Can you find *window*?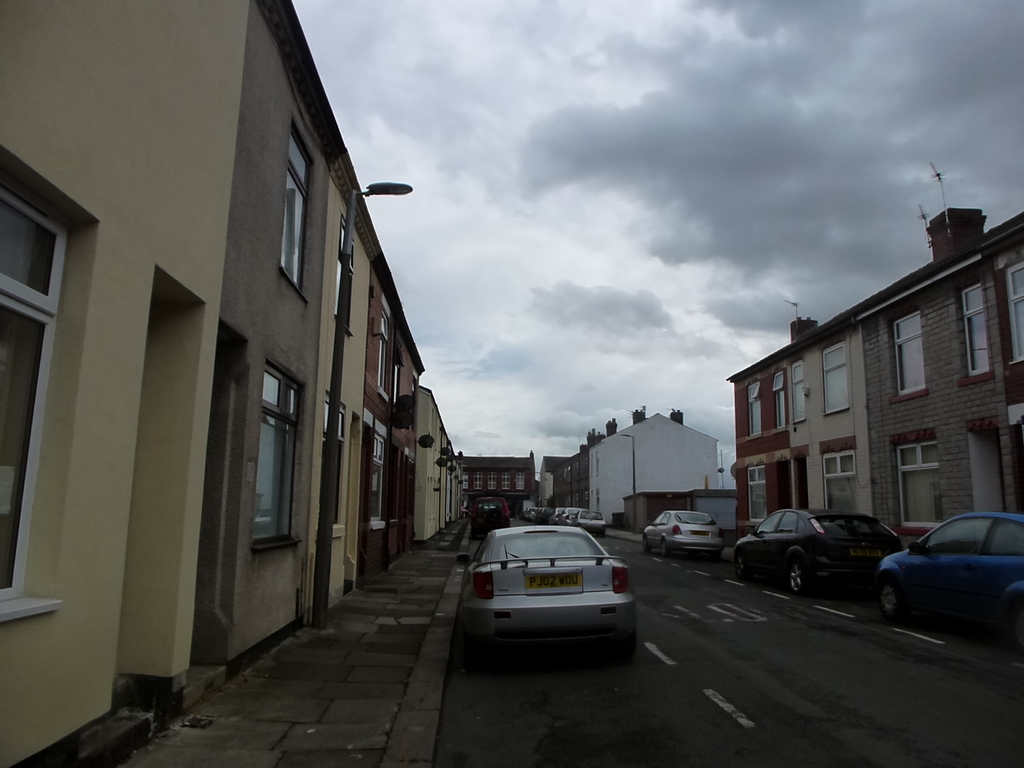
Yes, bounding box: Rect(891, 309, 927, 399).
